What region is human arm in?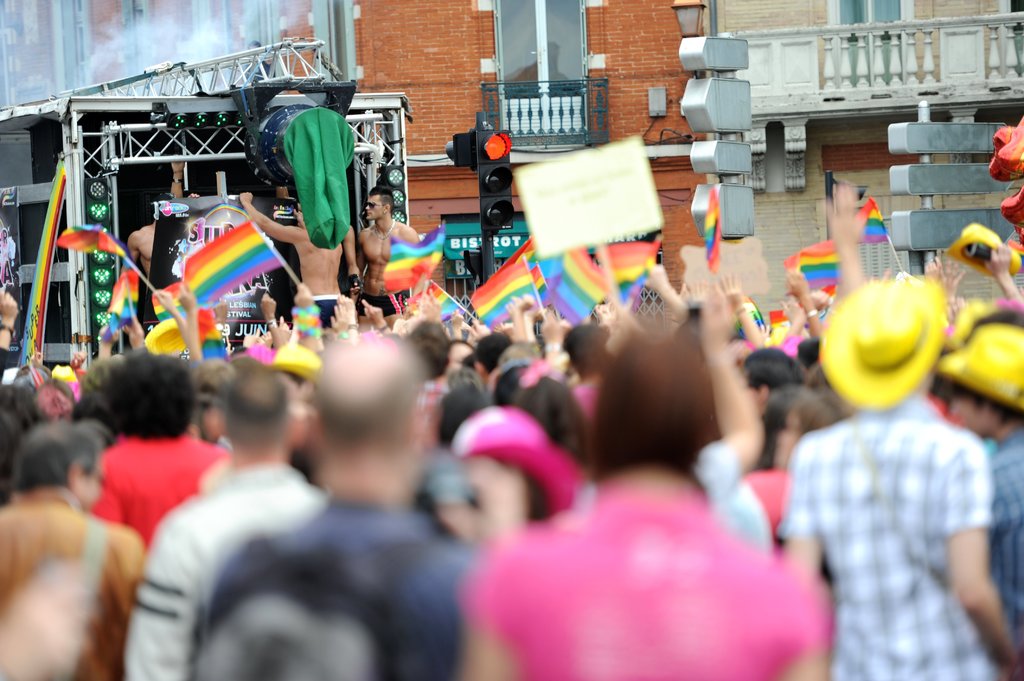
{"left": 294, "top": 282, "right": 326, "bottom": 354}.
